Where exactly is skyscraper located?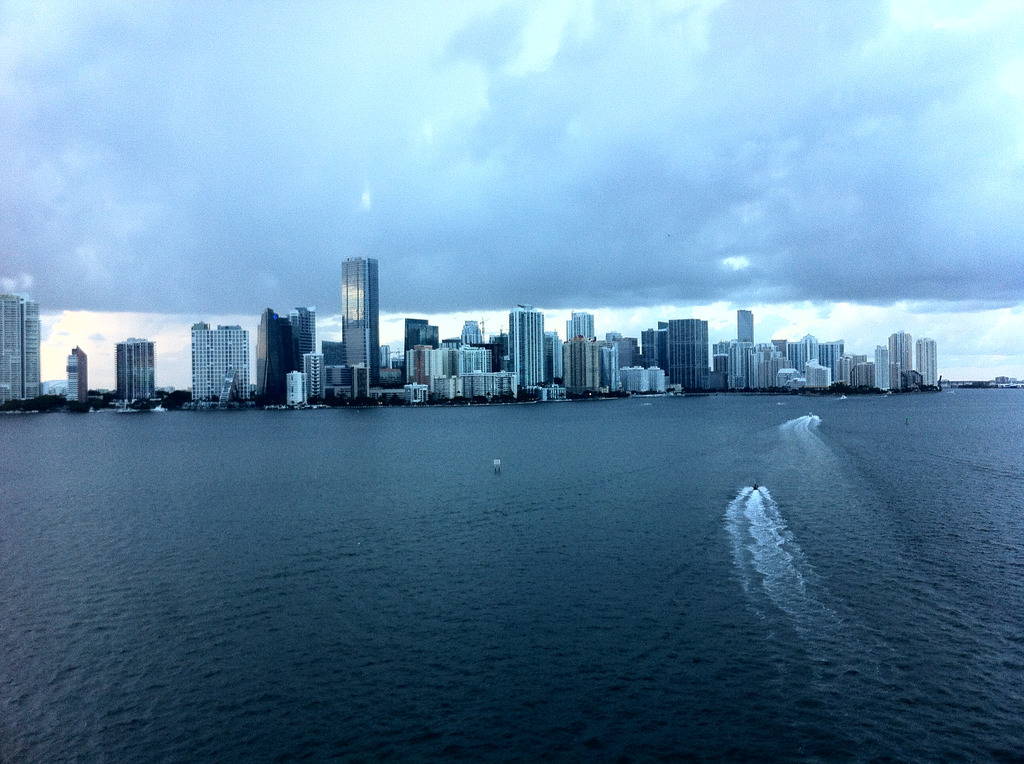
Its bounding box is (298, 234, 404, 403).
